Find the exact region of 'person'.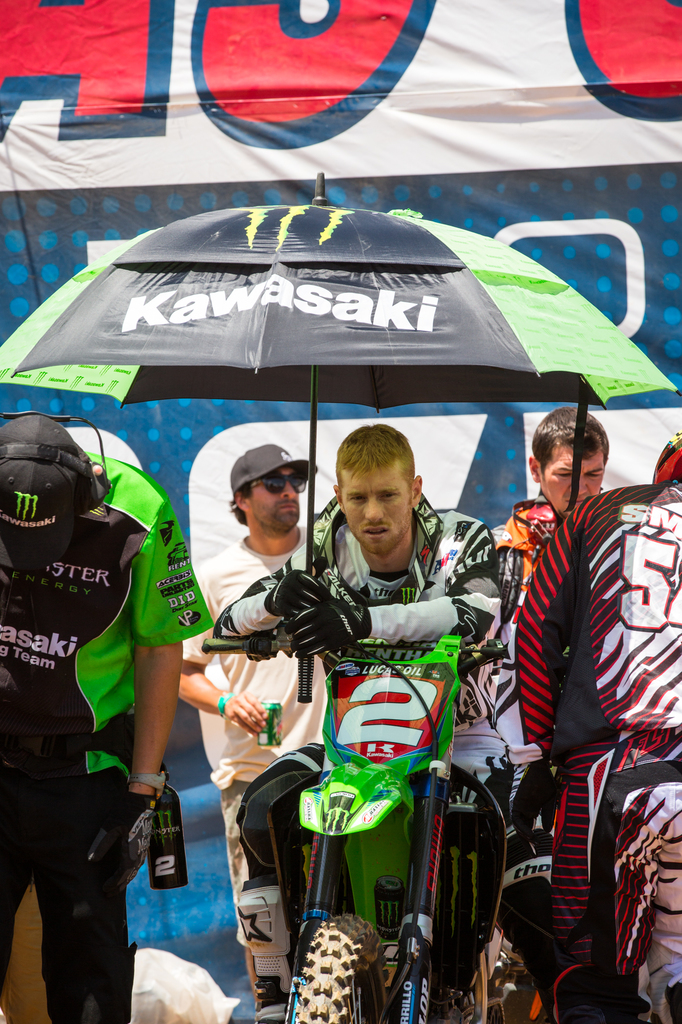
Exact region: crop(214, 493, 510, 1000).
